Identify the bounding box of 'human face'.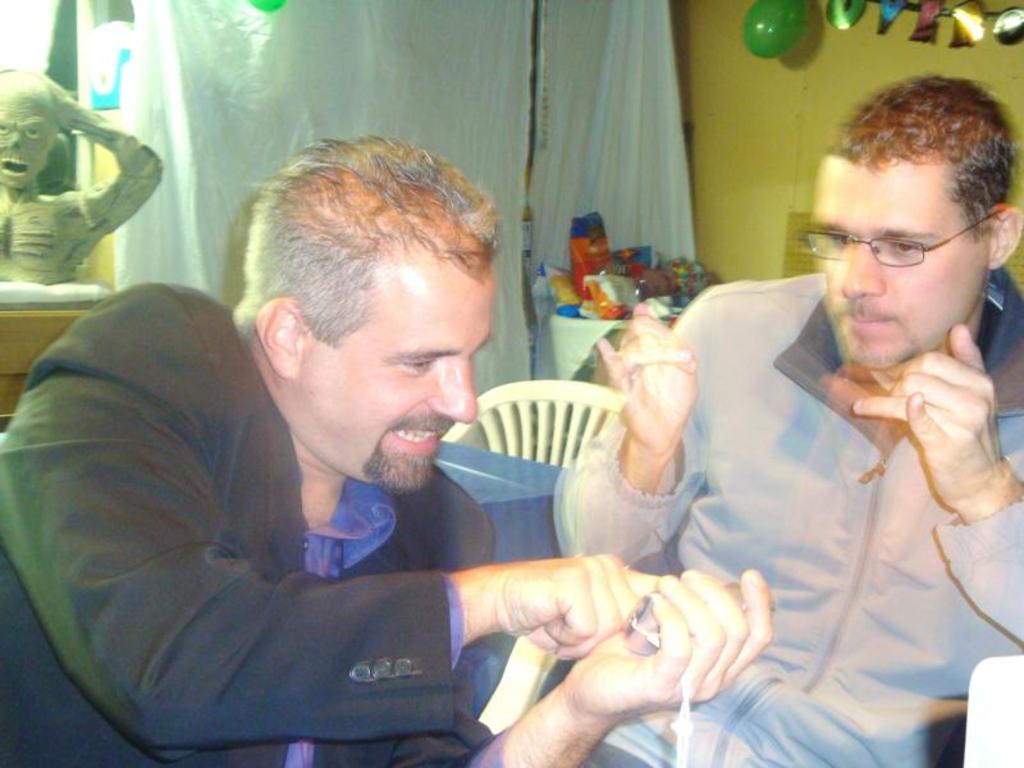
301:268:492:494.
